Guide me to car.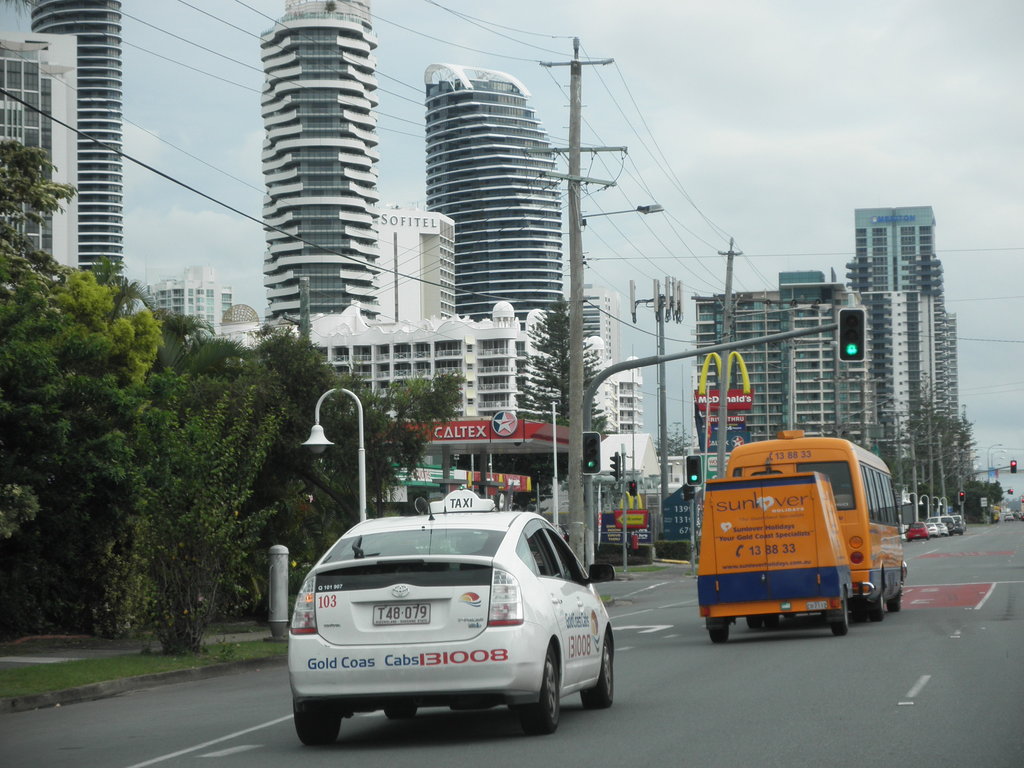
Guidance: <box>287,457,615,748</box>.
